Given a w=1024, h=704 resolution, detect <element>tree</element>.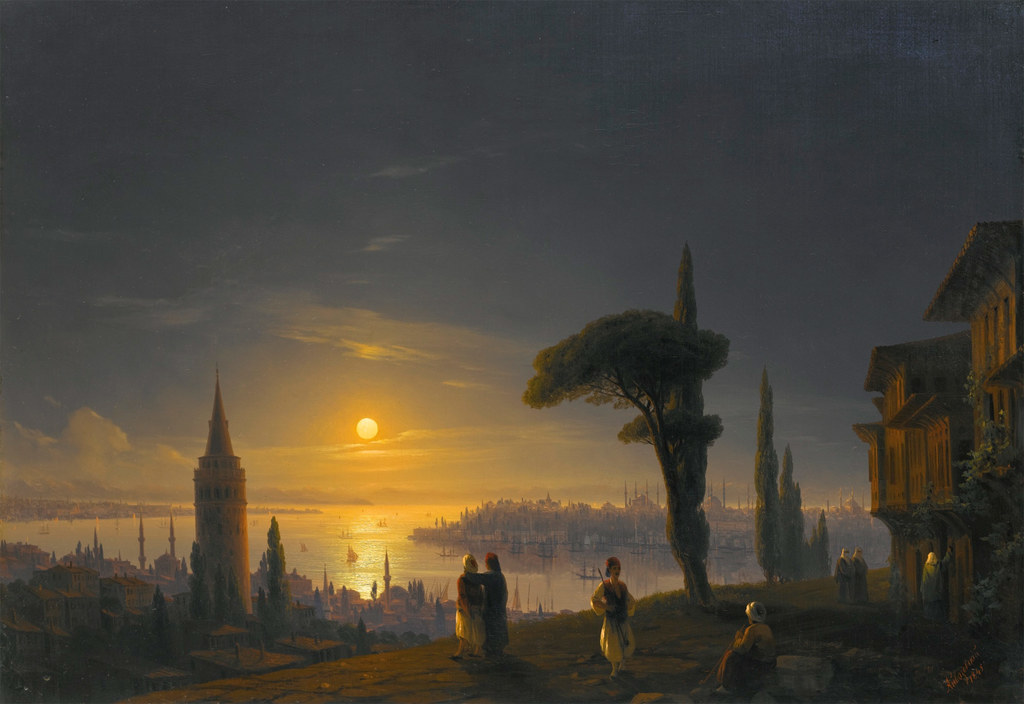
crop(897, 364, 1023, 703).
